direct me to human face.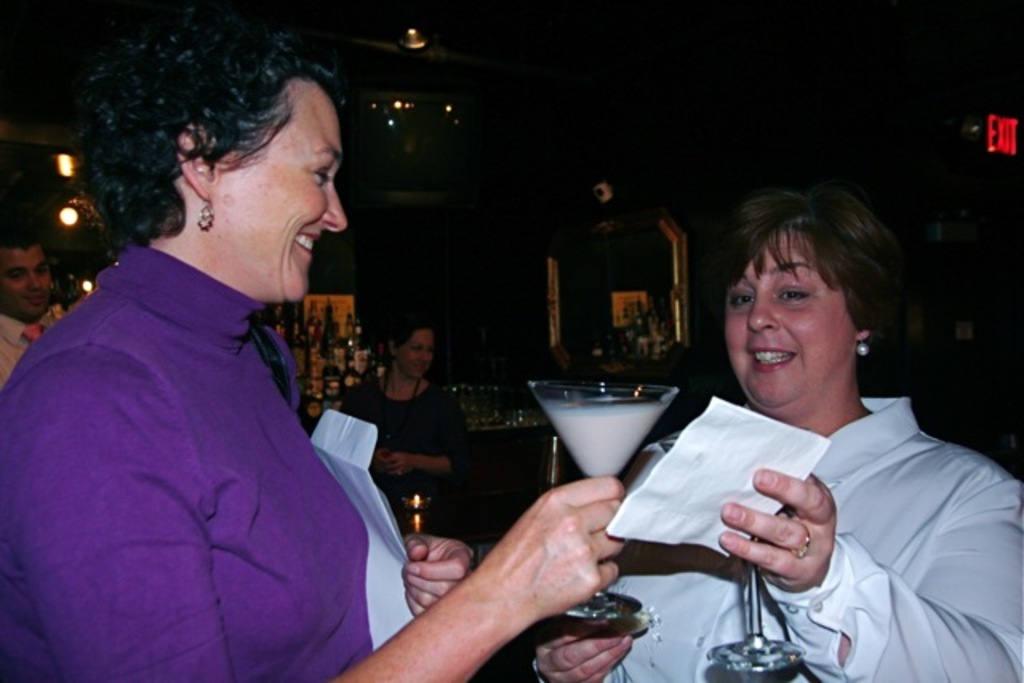
Direction: box(722, 229, 861, 413).
